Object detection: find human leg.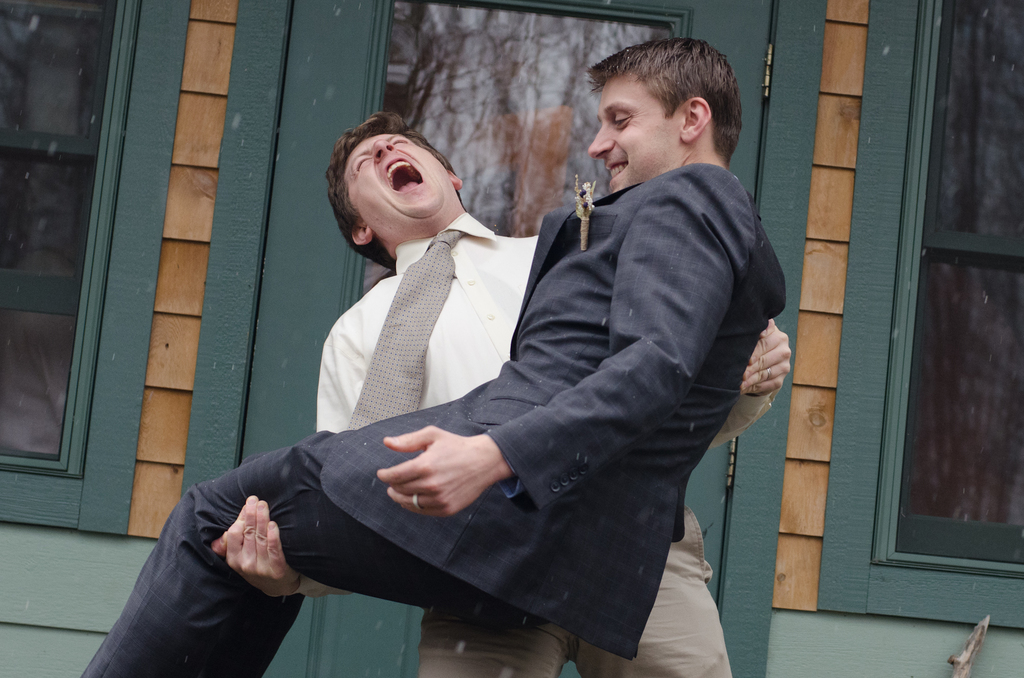
bbox(409, 510, 732, 671).
